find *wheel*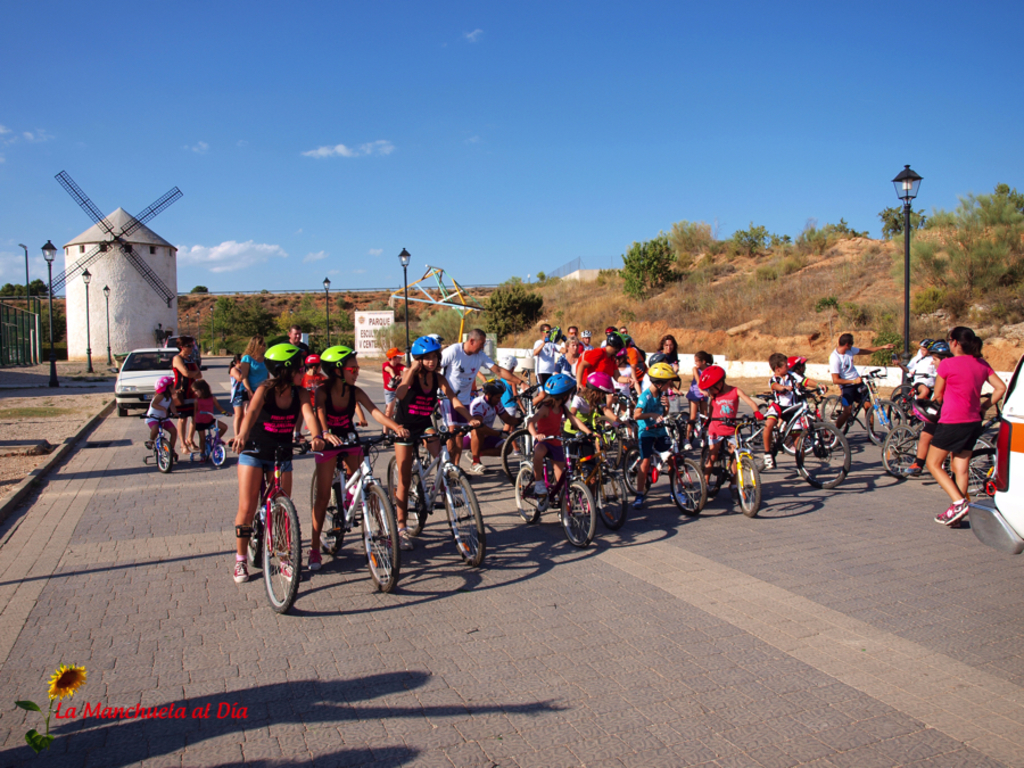
crop(802, 419, 849, 486)
